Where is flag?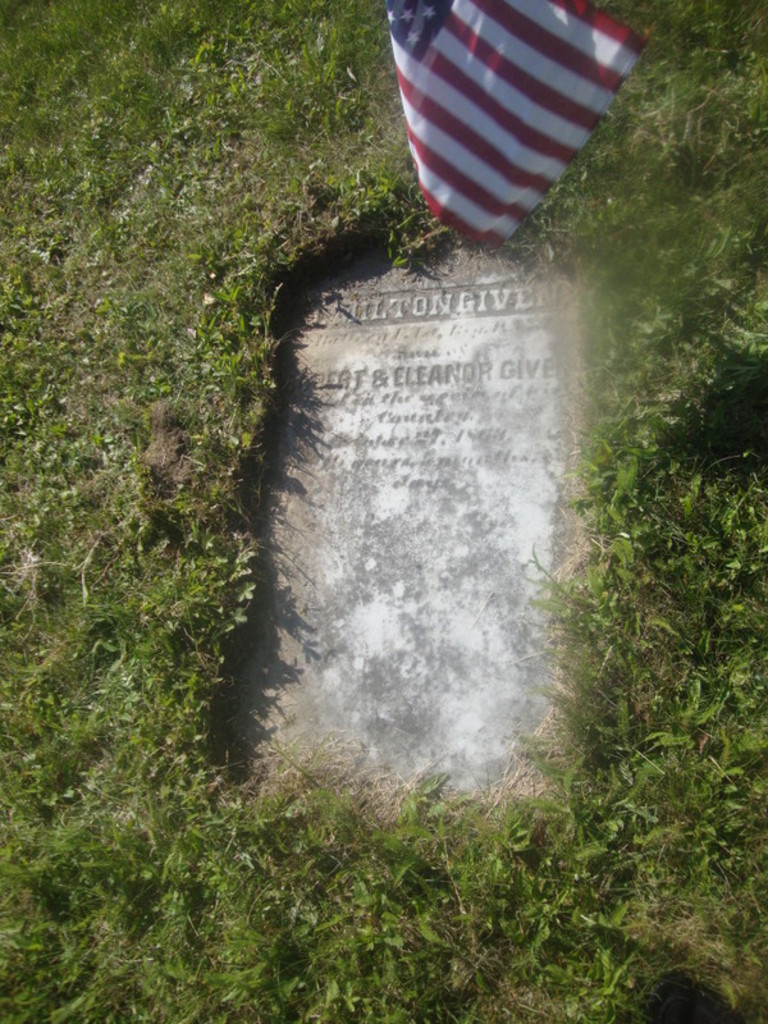
[385,0,652,239].
